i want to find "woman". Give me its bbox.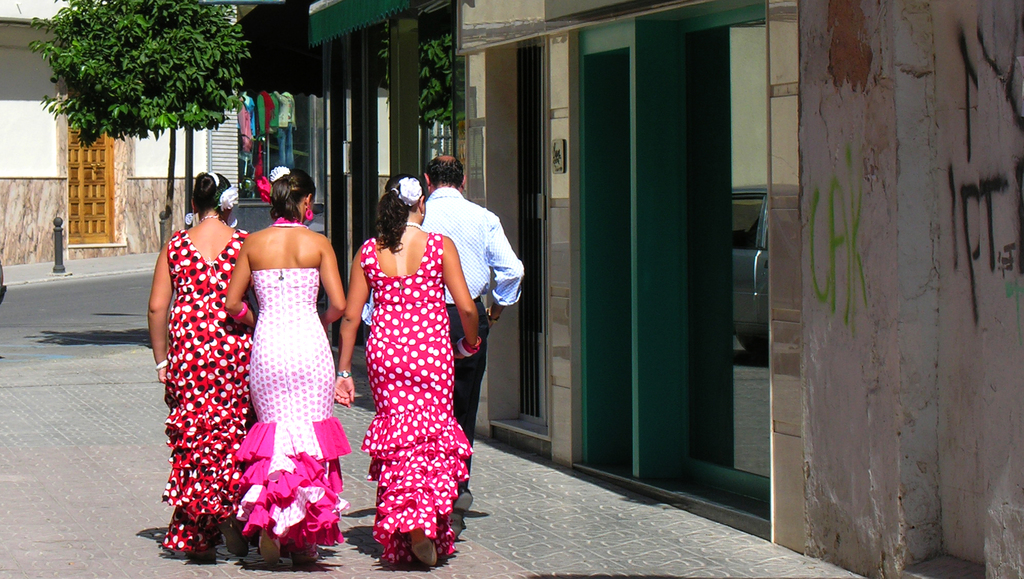
(x1=332, y1=173, x2=477, y2=564).
